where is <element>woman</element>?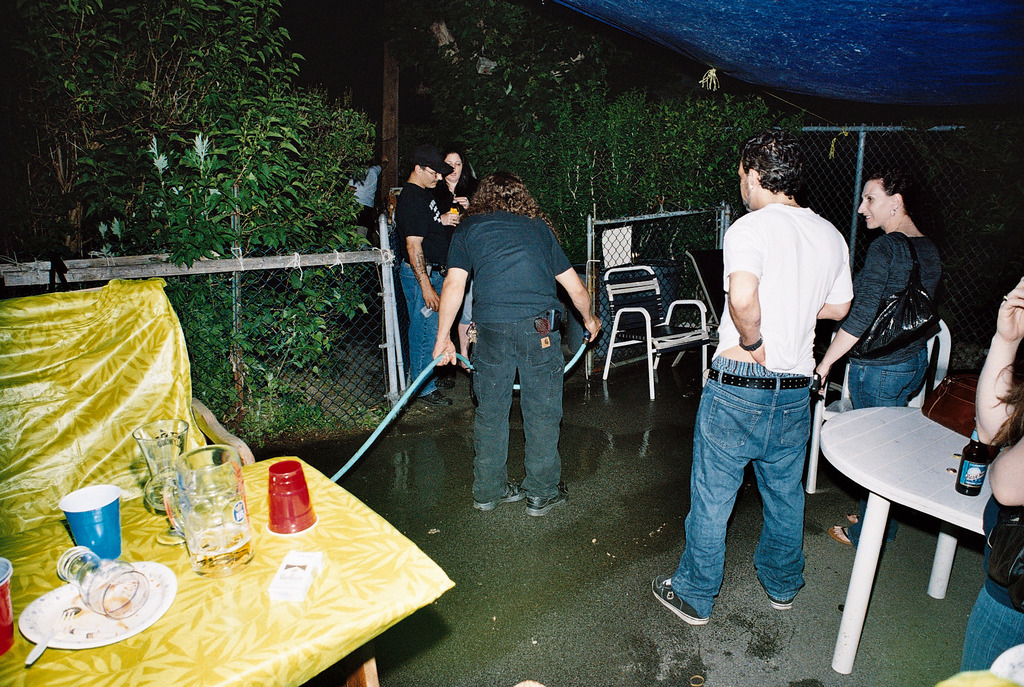
{"left": 956, "top": 273, "right": 1023, "bottom": 675}.
